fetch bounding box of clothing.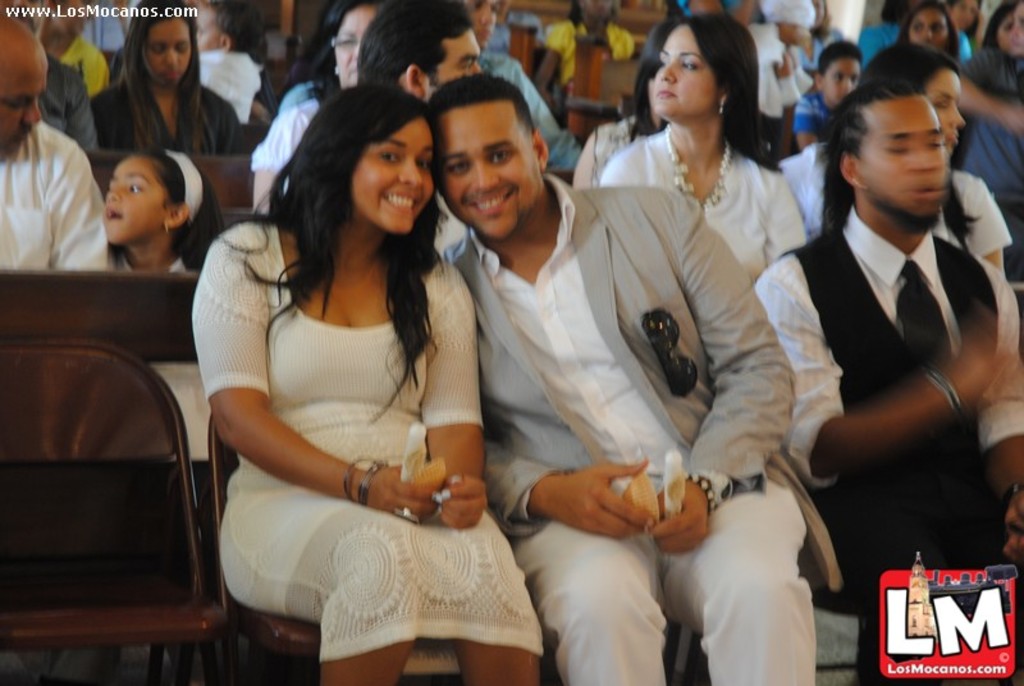
Bbox: bbox=(205, 225, 493, 621).
